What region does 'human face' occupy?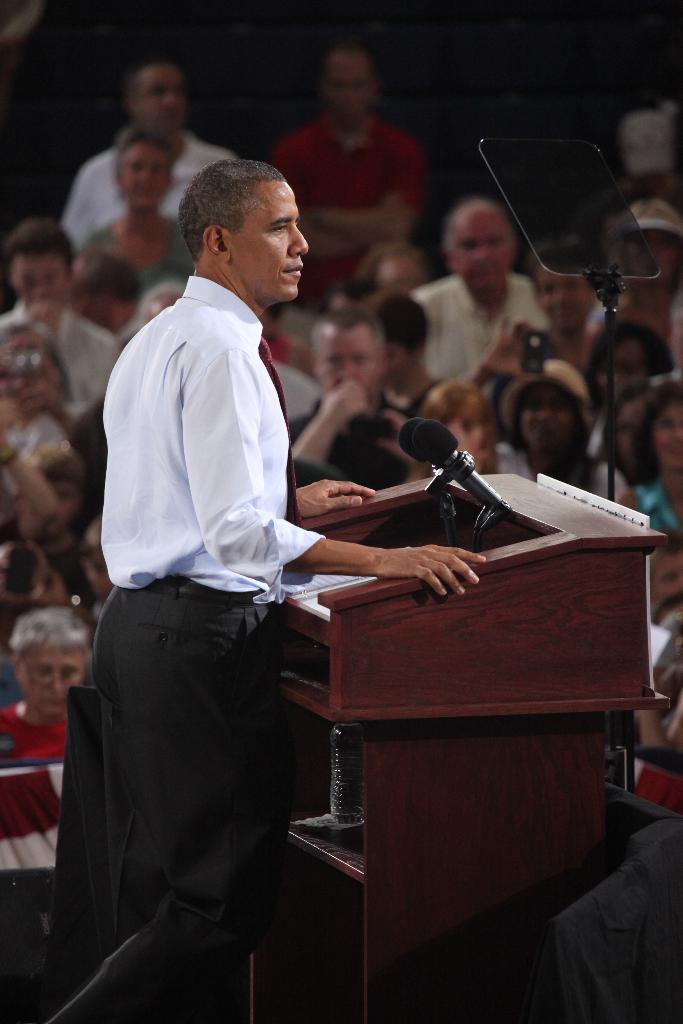
{"left": 138, "top": 61, "right": 188, "bottom": 134}.
